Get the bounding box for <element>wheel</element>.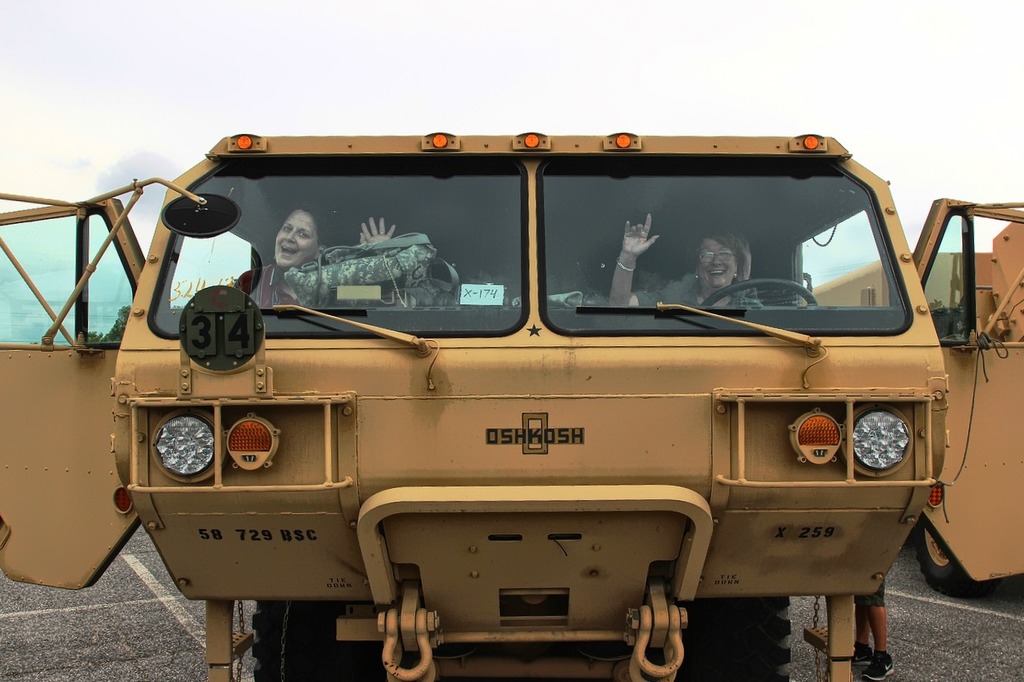
700,277,817,304.
